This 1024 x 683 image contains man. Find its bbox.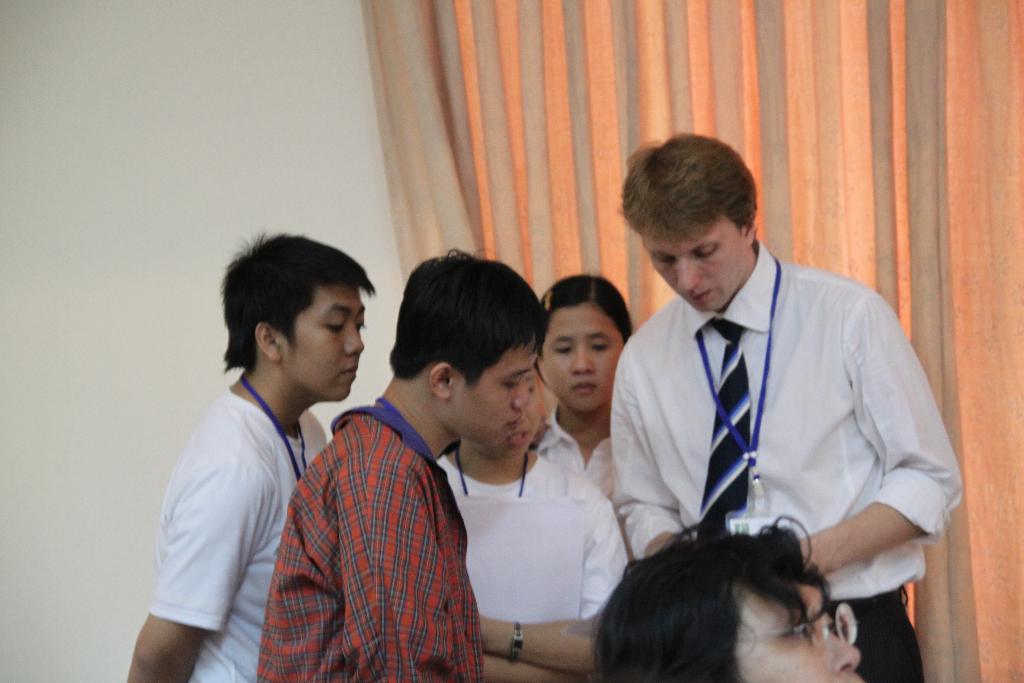
locate(254, 251, 545, 682).
